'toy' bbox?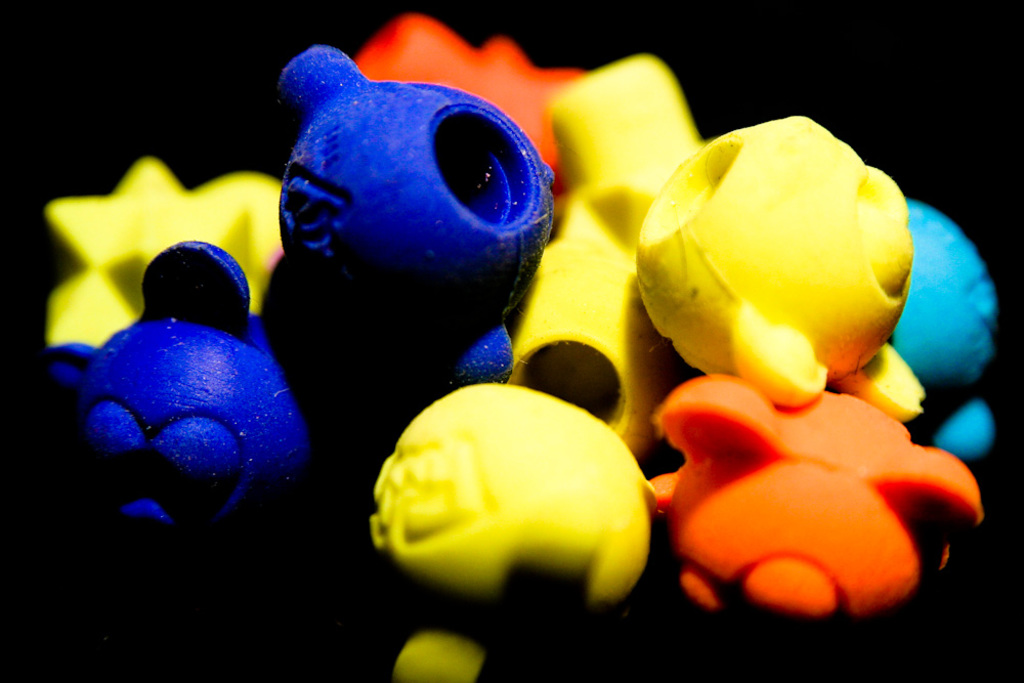
29,143,295,362
